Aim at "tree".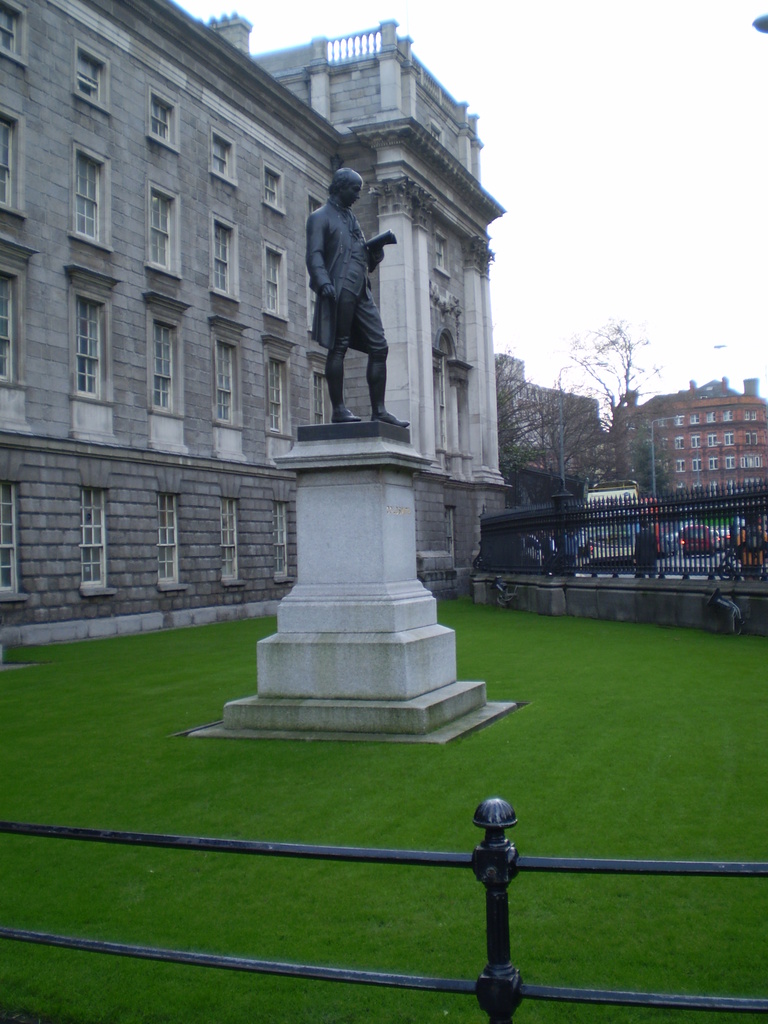
Aimed at 492, 339, 561, 496.
